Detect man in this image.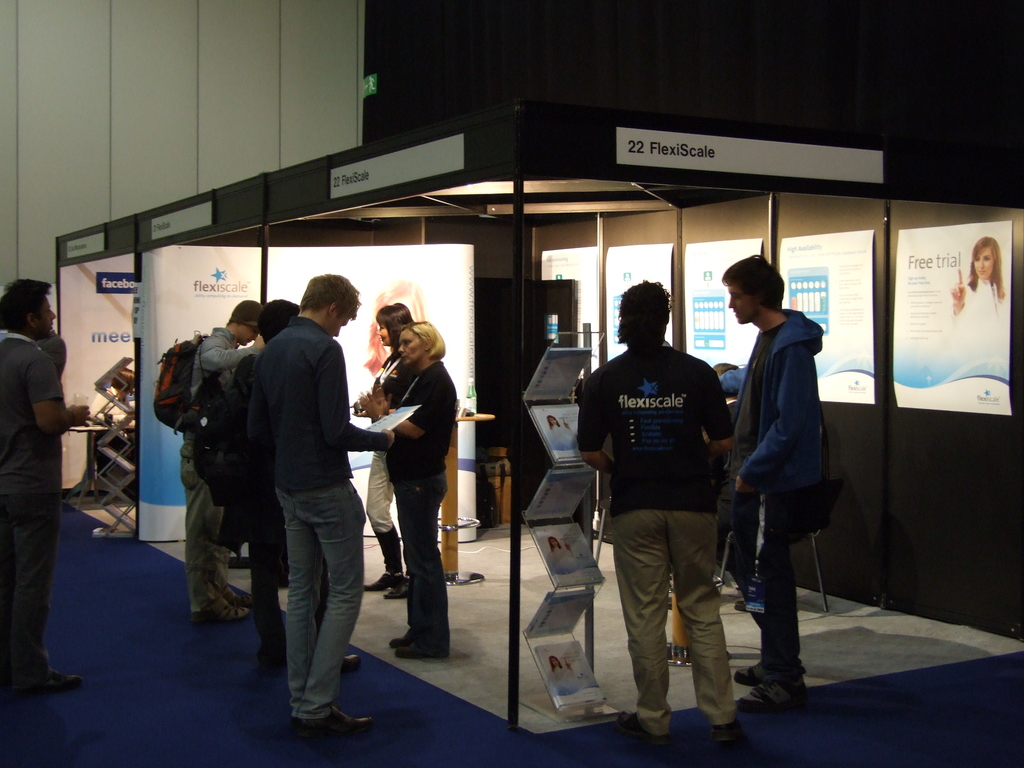
Detection: <bbox>719, 253, 830, 706</bbox>.
